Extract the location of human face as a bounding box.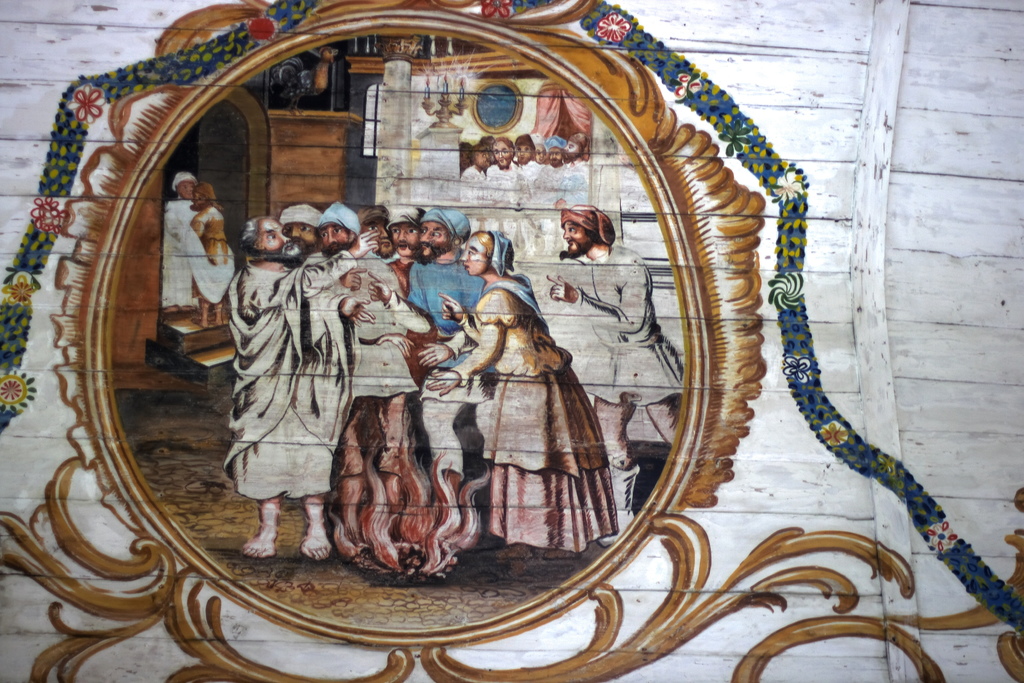
184:185:192:194.
